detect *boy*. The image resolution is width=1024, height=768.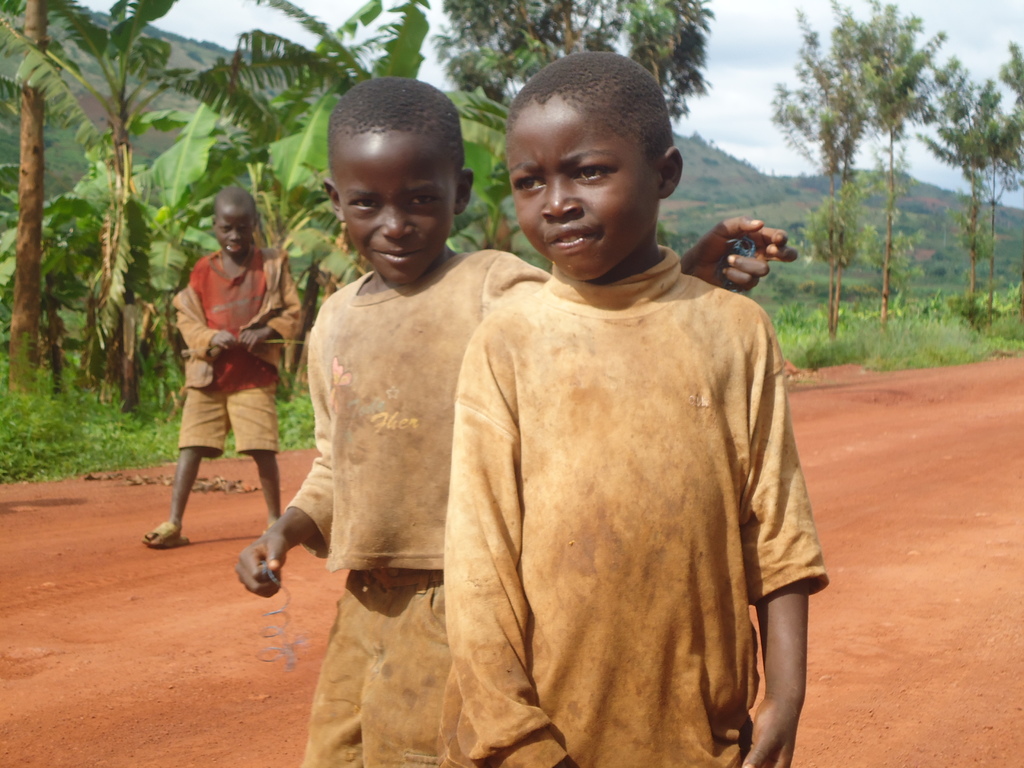
<box>230,72,797,767</box>.
